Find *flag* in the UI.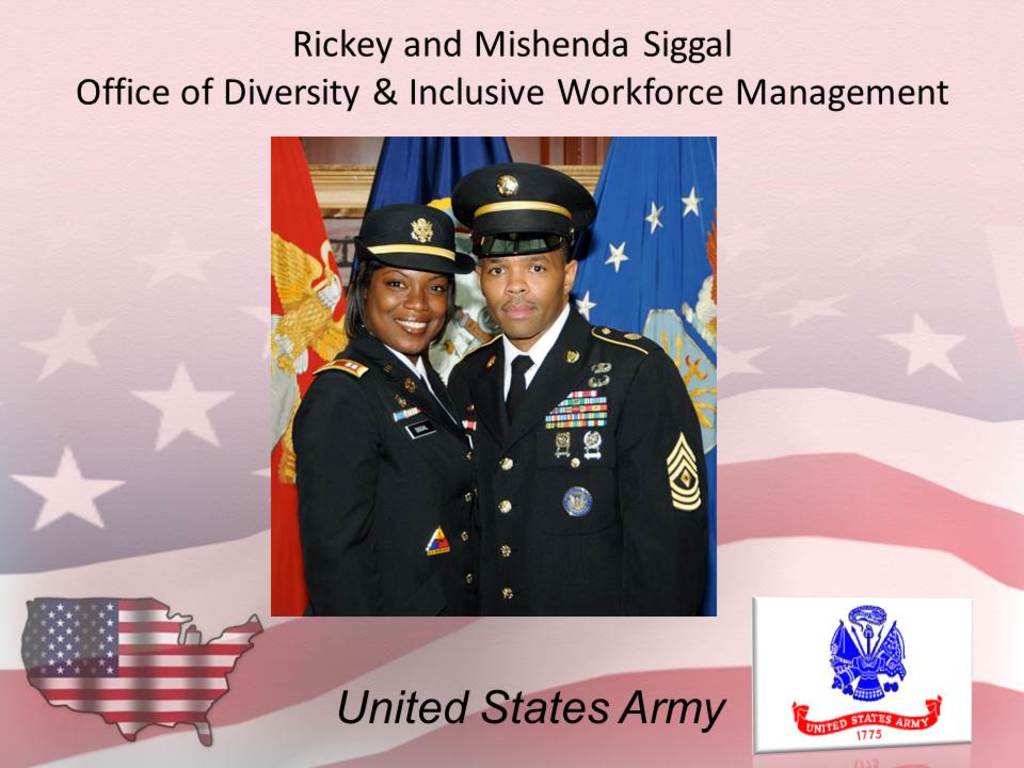
UI element at <region>573, 140, 720, 615</region>.
